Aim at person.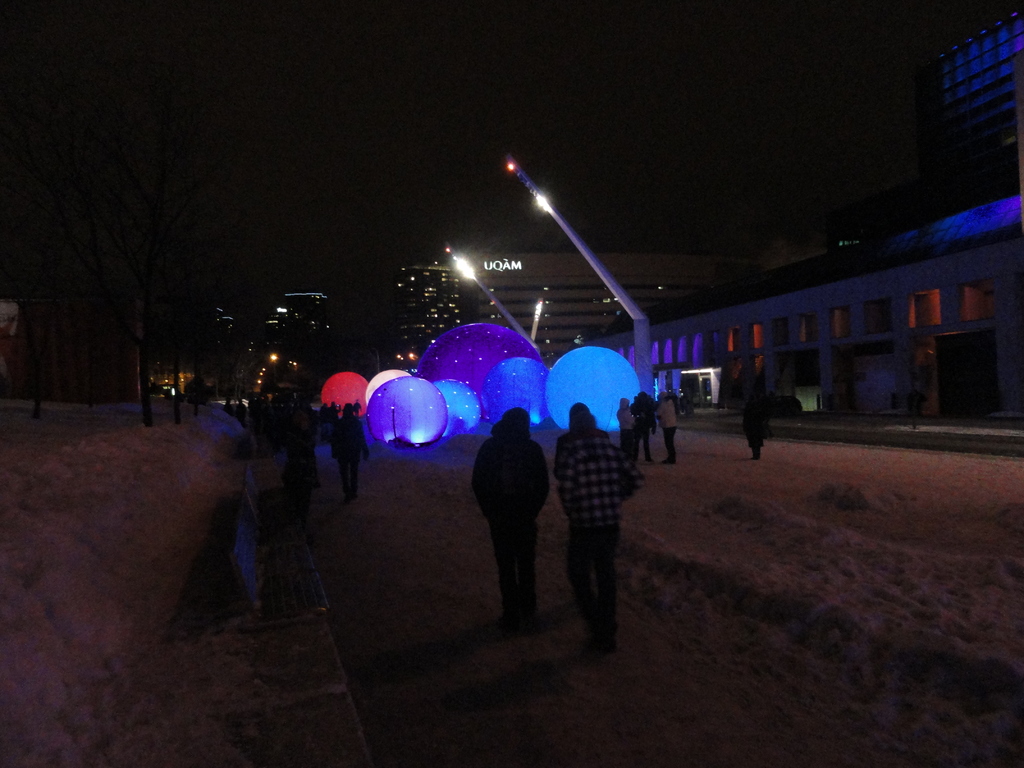
Aimed at bbox=[738, 388, 771, 461].
